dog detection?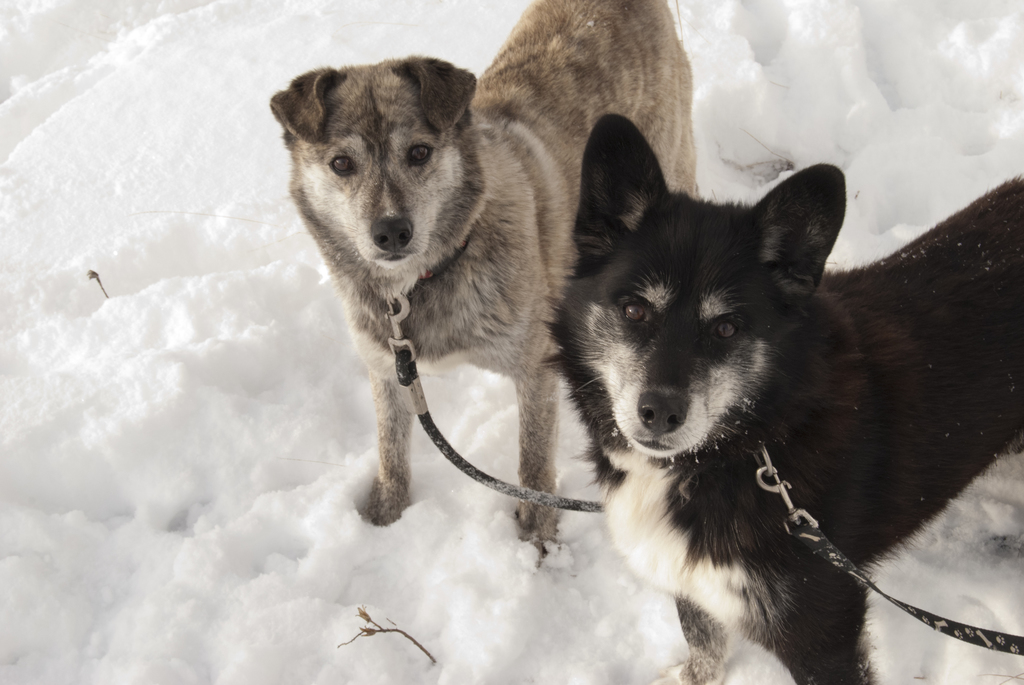
bbox=[535, 114, 1023, 684]
